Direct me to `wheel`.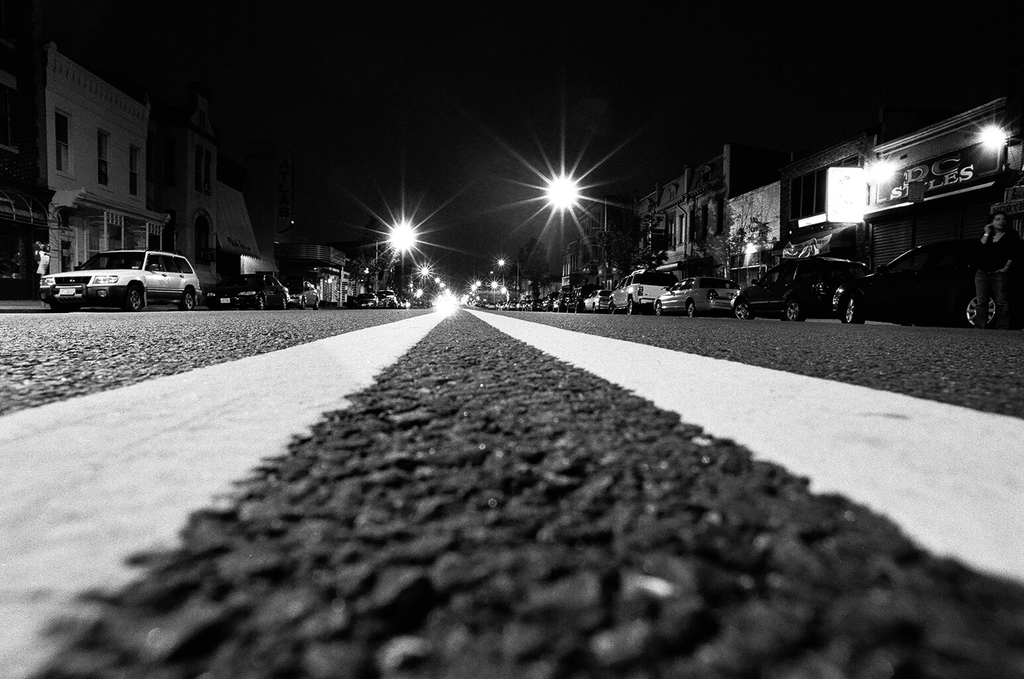
Direction: [683, 297, 702, 319].
